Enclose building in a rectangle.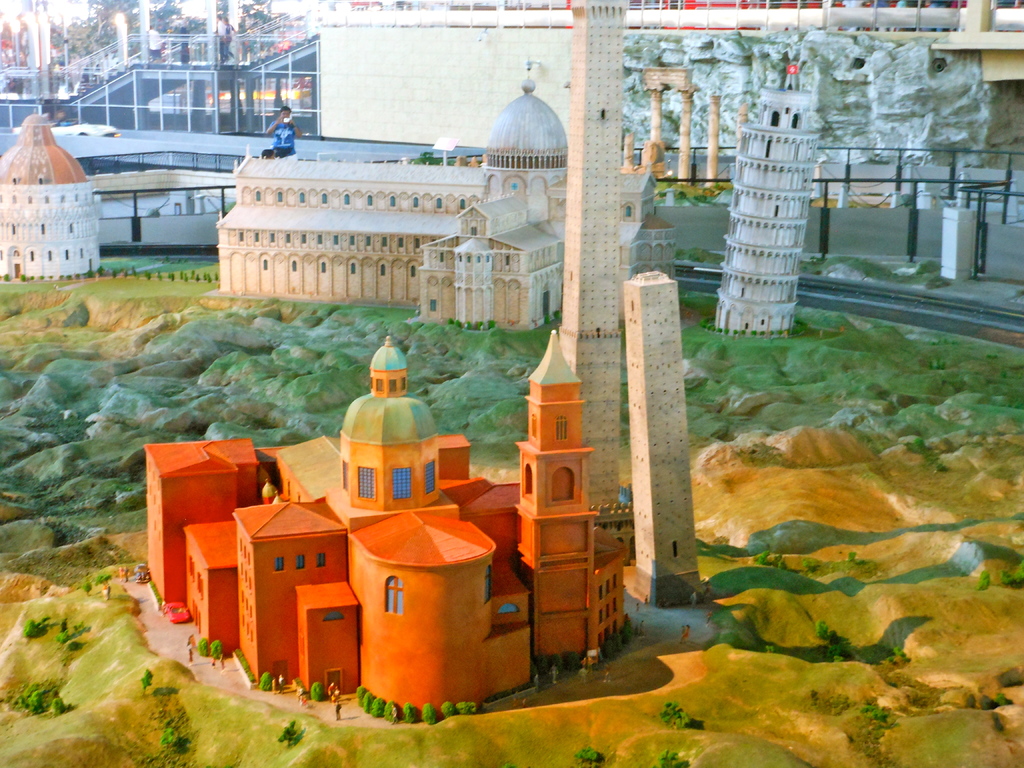
region(710, 84, 824, 332).
